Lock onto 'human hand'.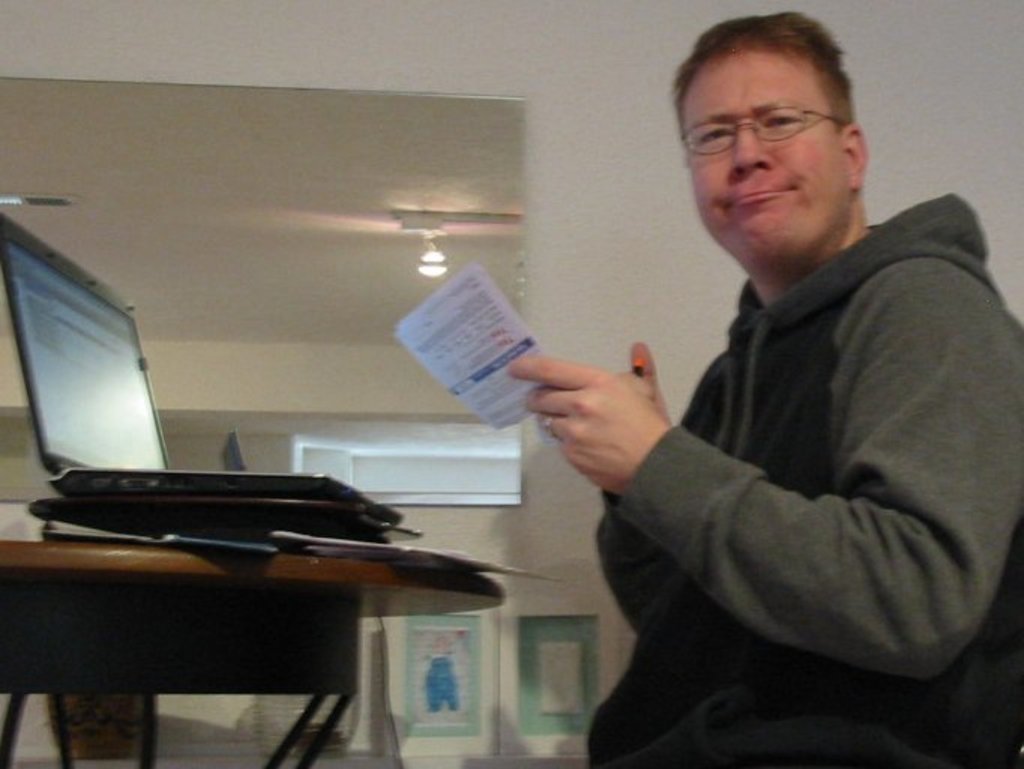
Locked: 497:336:688:485.
